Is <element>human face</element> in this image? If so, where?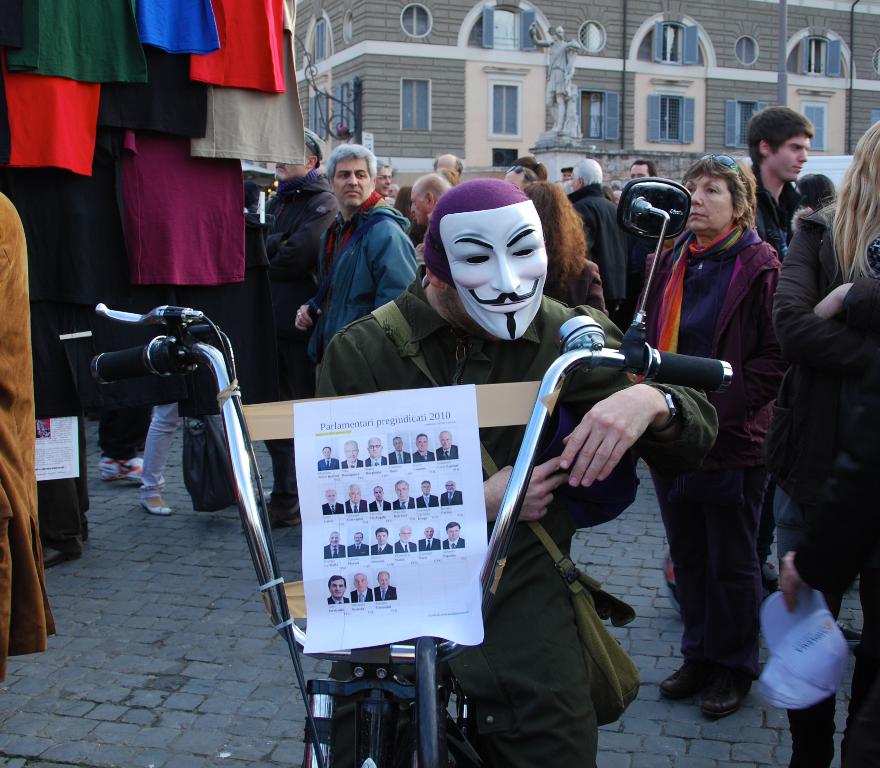
Yes, at <bbox>761, 134, 810, 185</bbox>.
